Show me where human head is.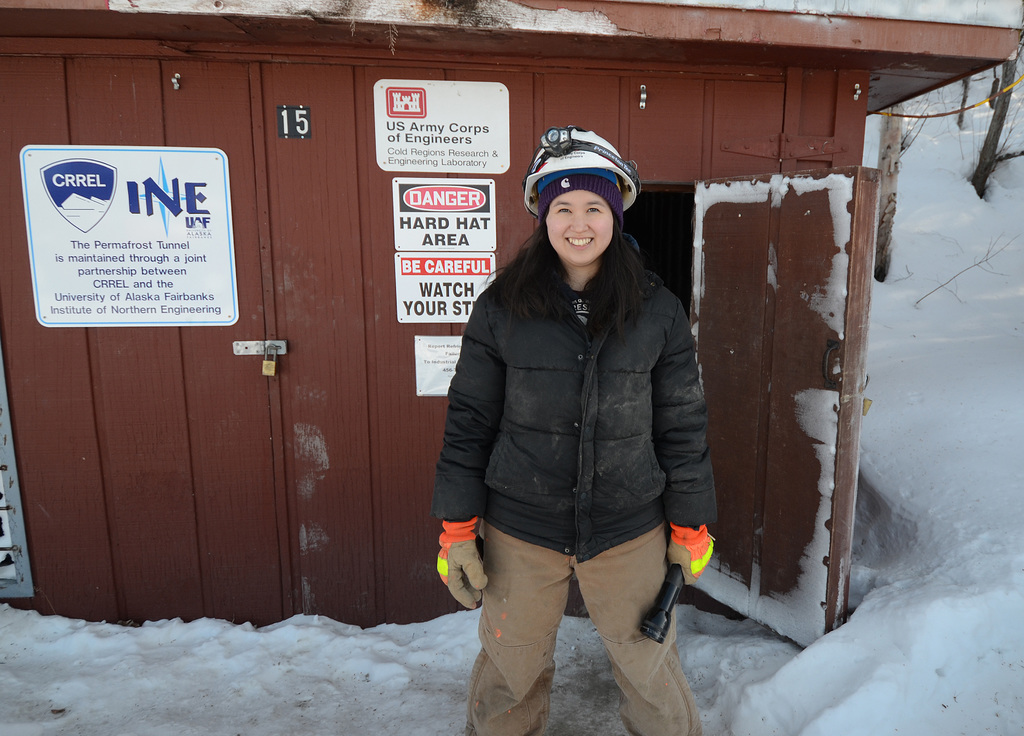
human head is at box=[529, 138, 635, 271].
